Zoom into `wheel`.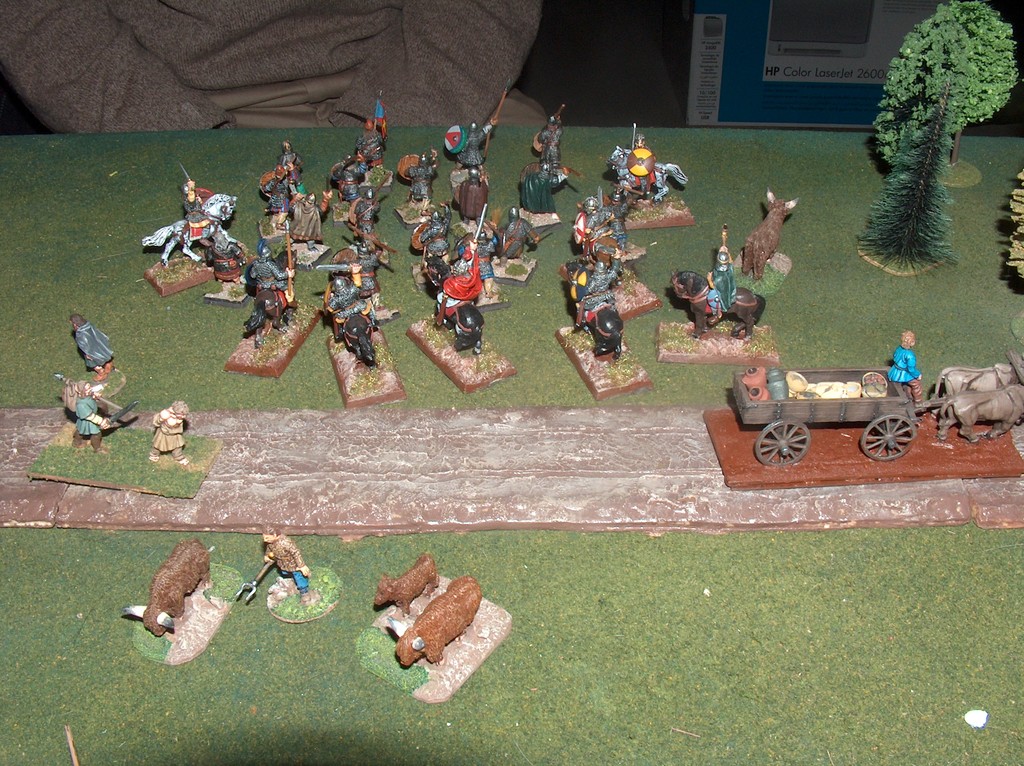
Zoom target: locate(749, 416, 806, 474).
